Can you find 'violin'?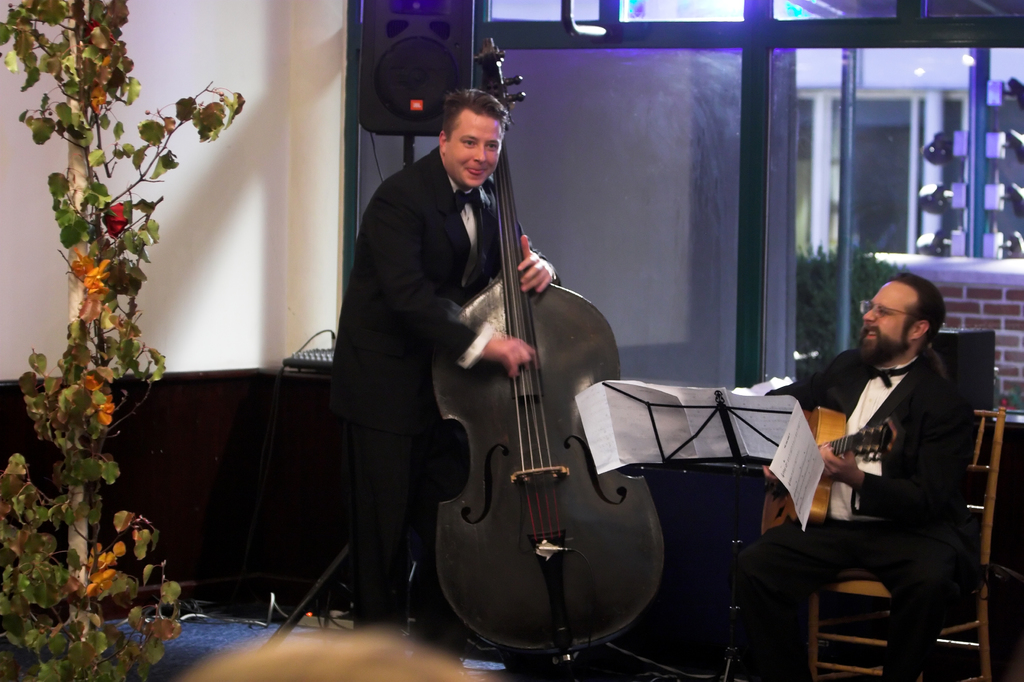
Yes, bounding box: (left=384, top=118, right=656, bottom=669).
